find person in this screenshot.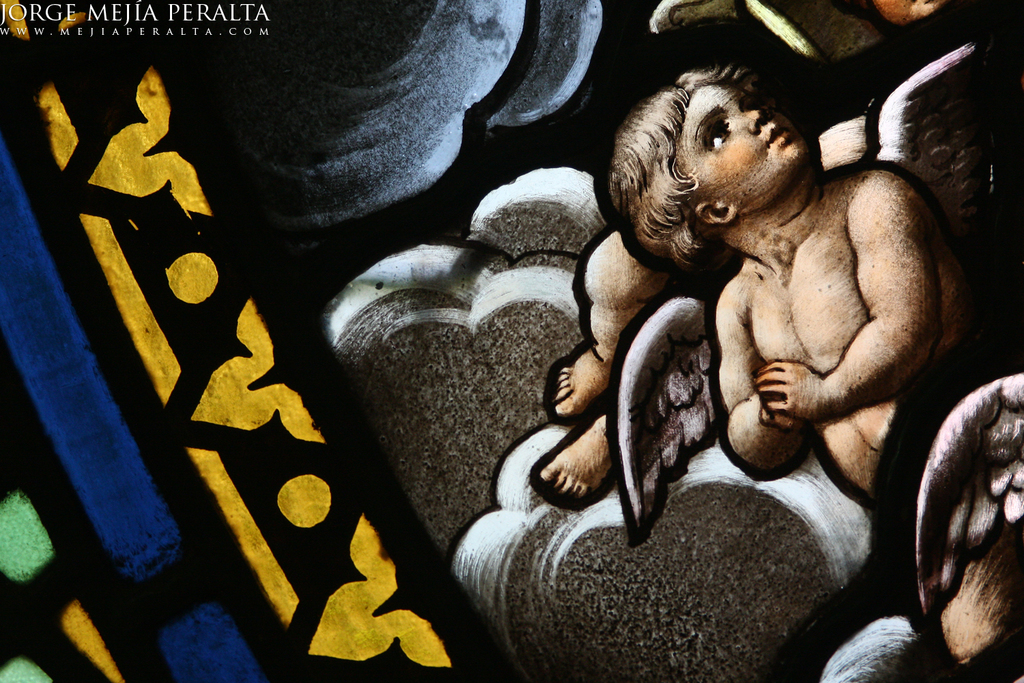
The bounding box for person is <region>604, 66, 971, 499</region>.
